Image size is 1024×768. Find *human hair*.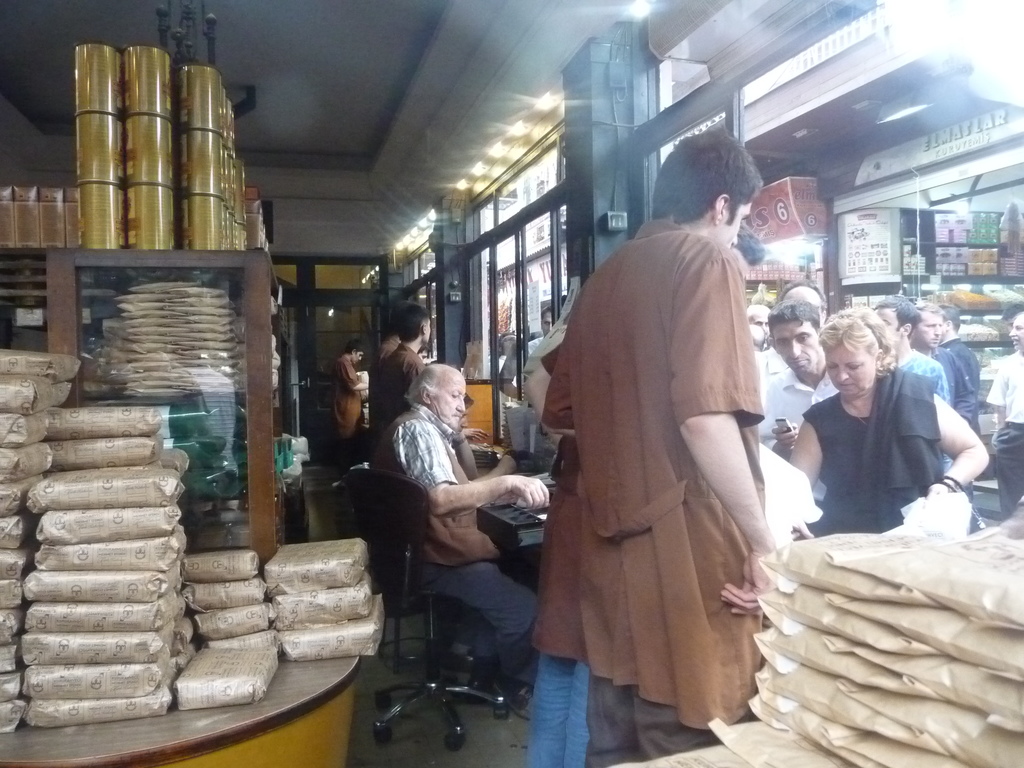
390,298,410,329.
